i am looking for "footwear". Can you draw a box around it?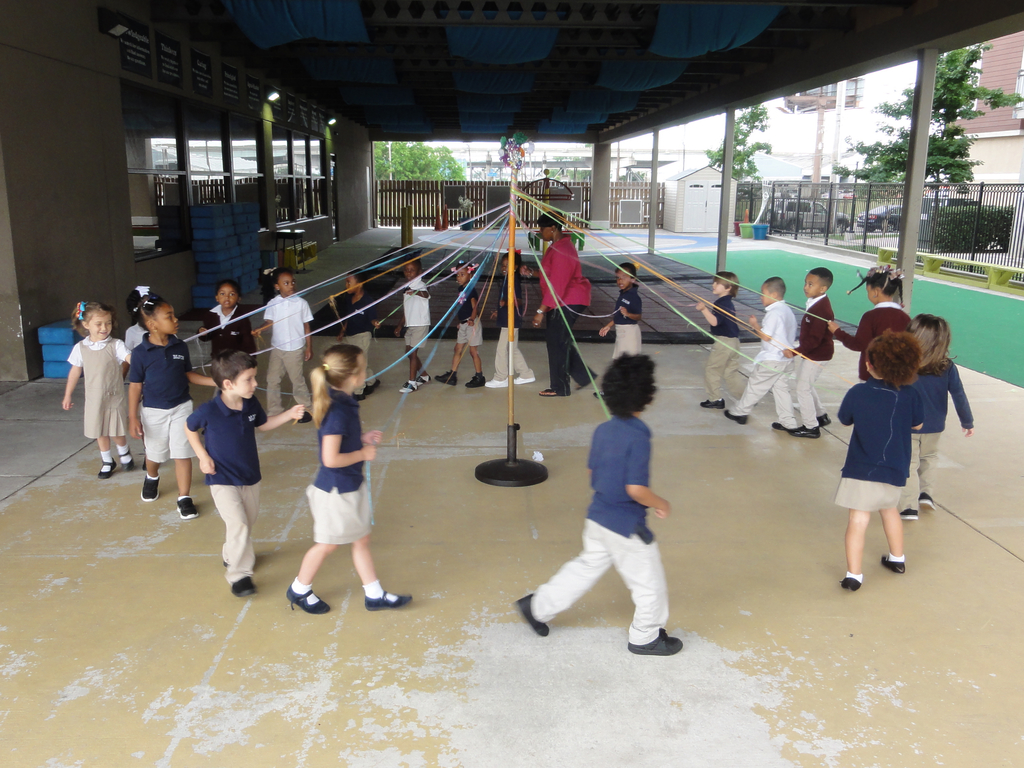
Sure, the bounding box is box=[624, 627, 687, 659].
